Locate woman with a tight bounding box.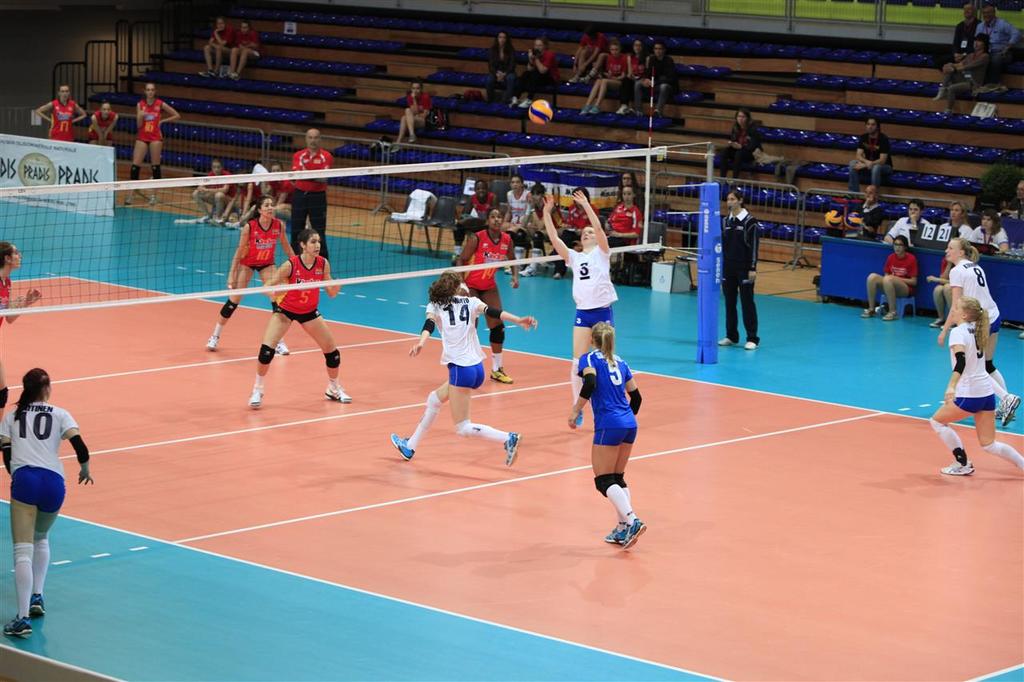
(left=443, top=200, right=520, bottom=381).
